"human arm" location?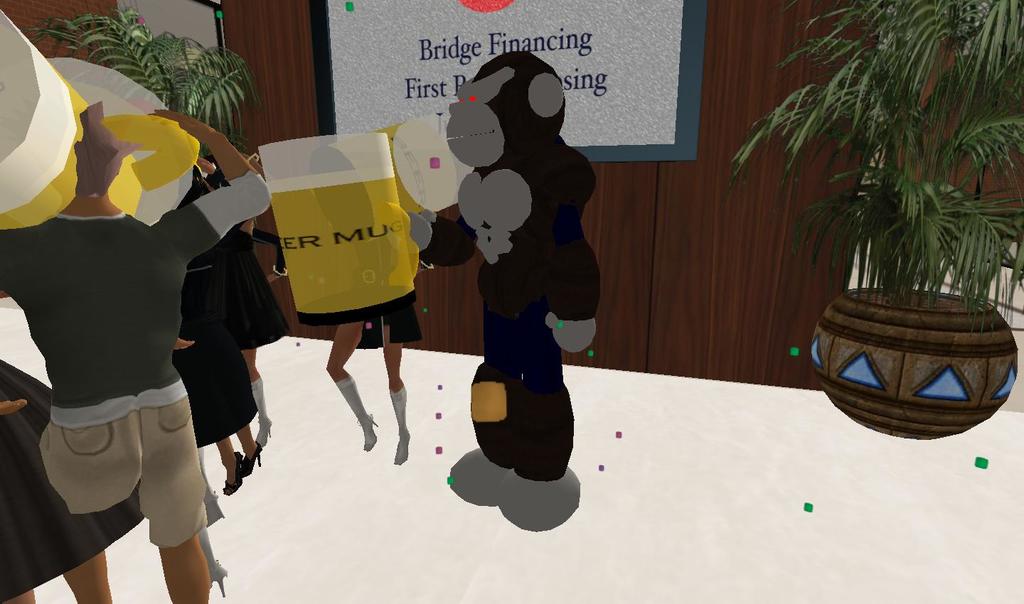
(149, 110, 271, 261)
